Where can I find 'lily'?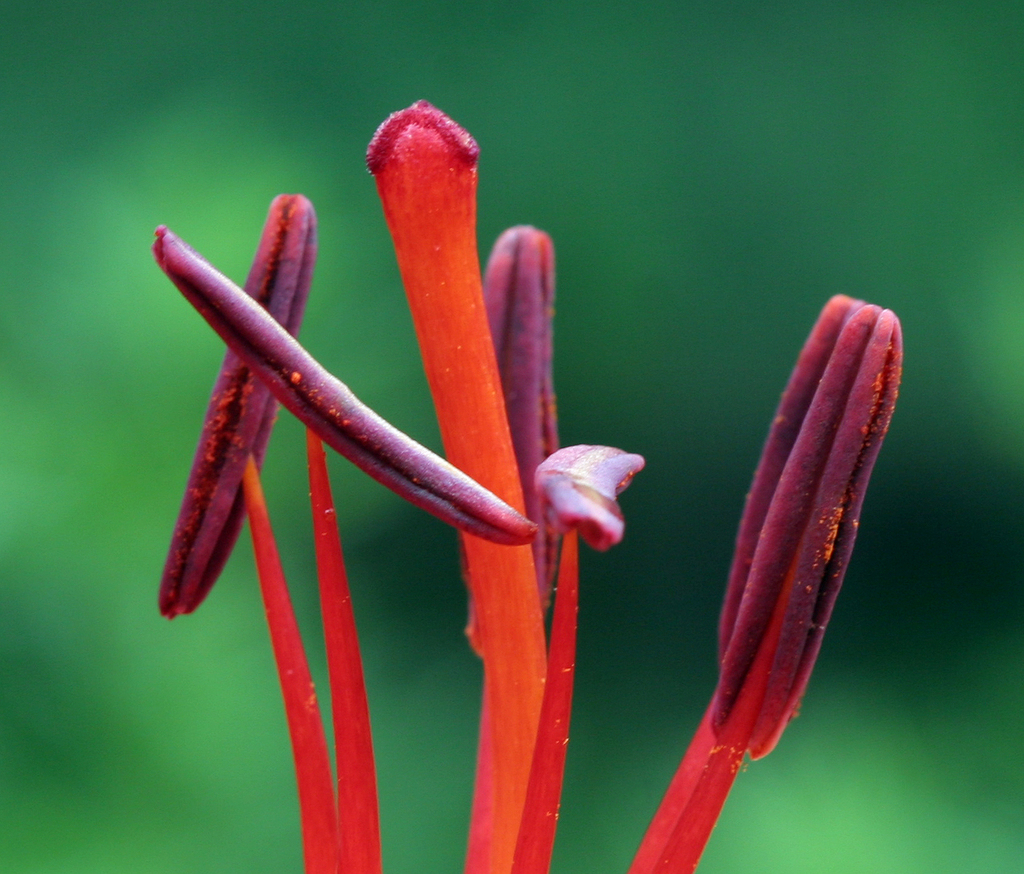
You can find it at bbox=[160, 102, 897, 873].
